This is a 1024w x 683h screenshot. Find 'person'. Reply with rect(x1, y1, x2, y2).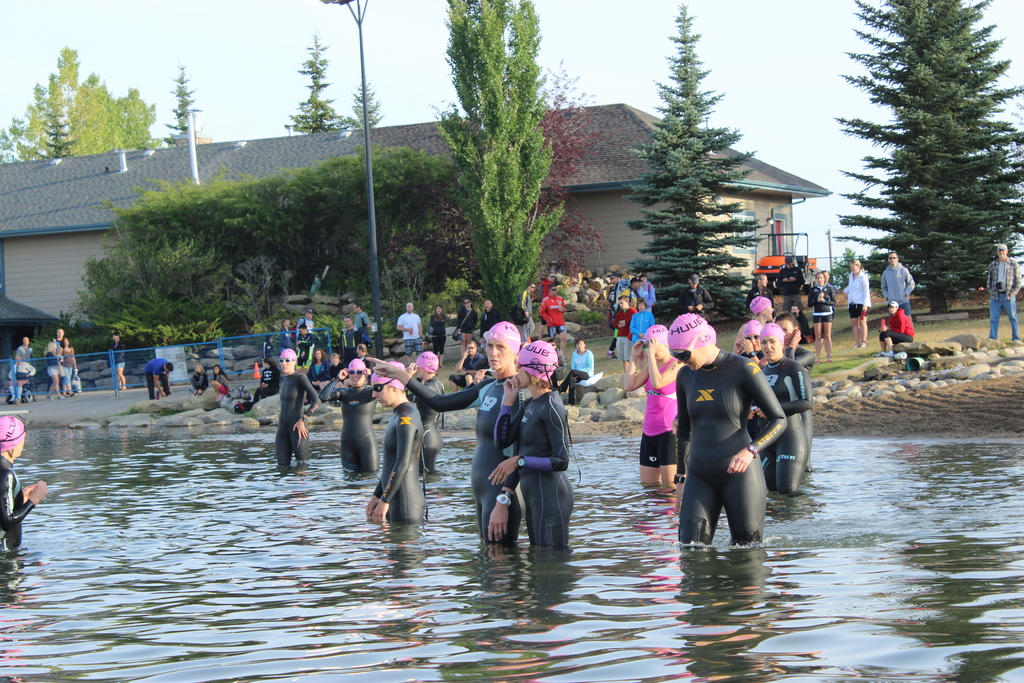
rect(736, 292, 780, 358).
